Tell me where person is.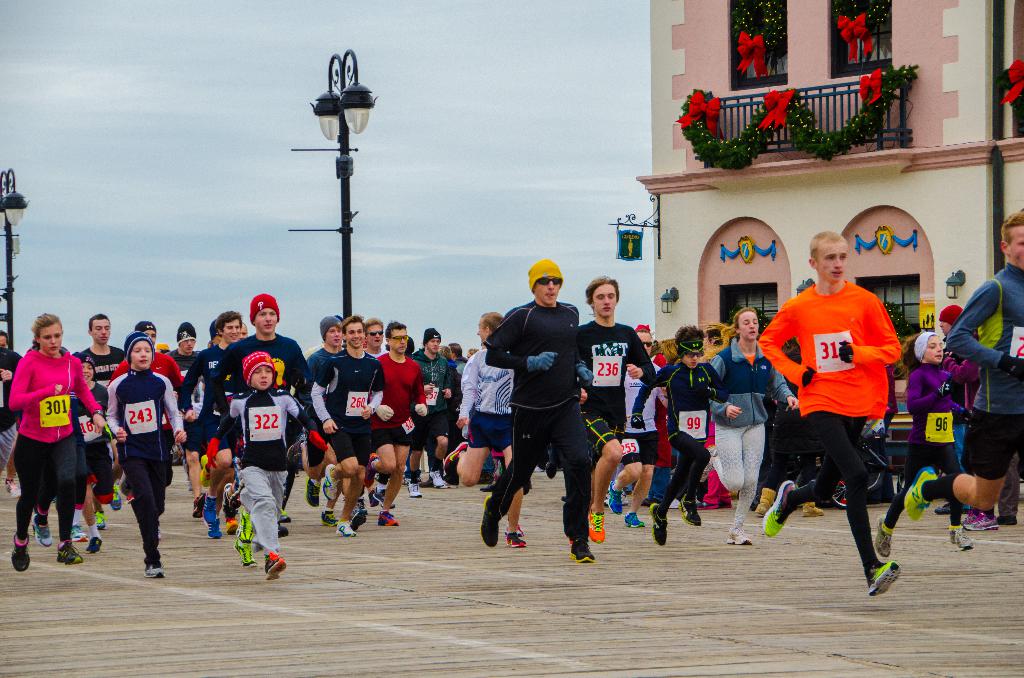
person is at 76:357:115:559.
